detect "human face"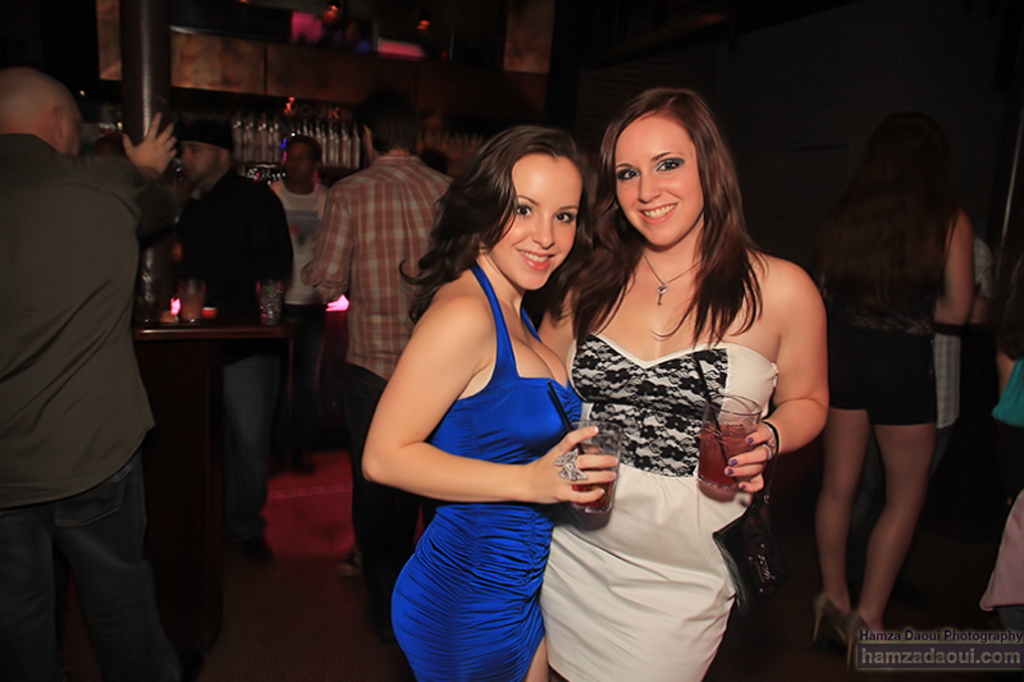
[613,120,701,250]
